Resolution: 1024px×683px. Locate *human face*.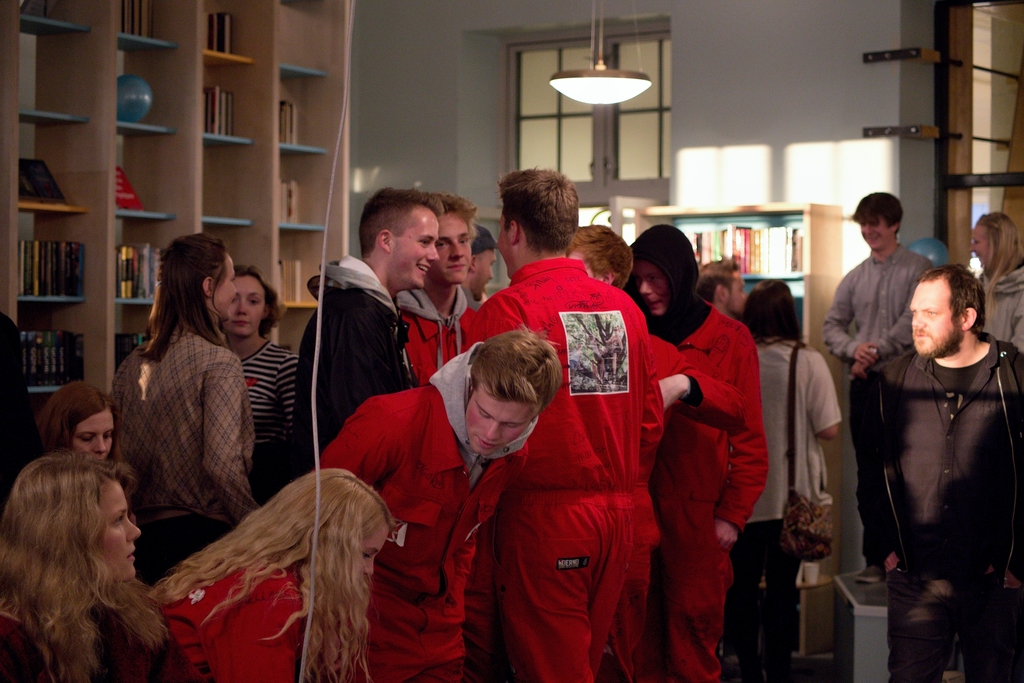
(392,206,428,288).
